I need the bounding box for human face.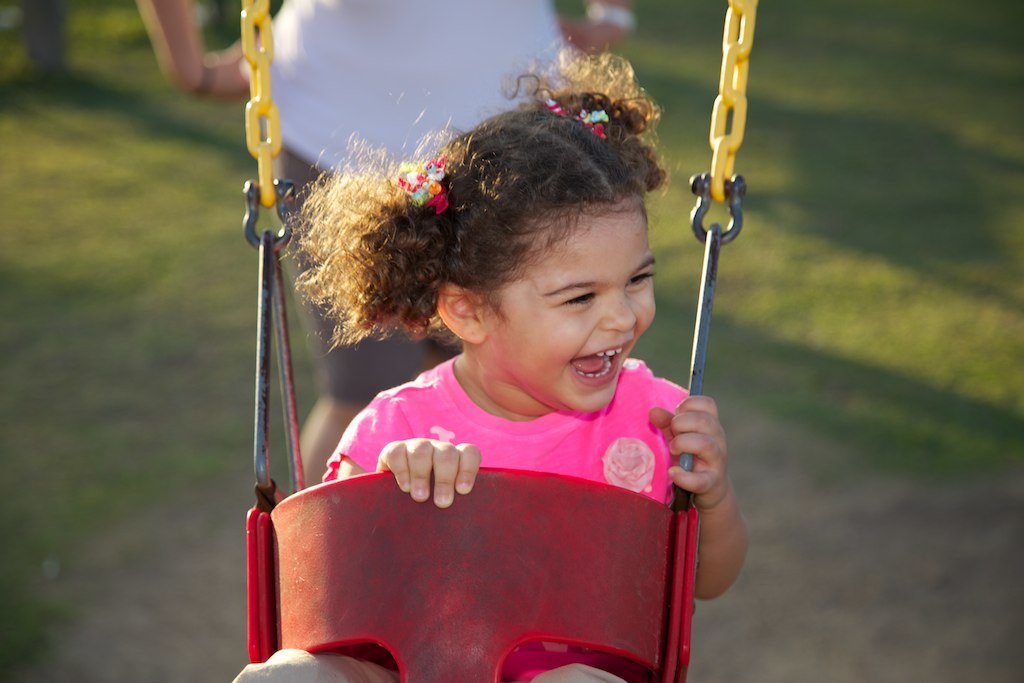
Here it is: left=477, top=211, right=653, bottom=409.
